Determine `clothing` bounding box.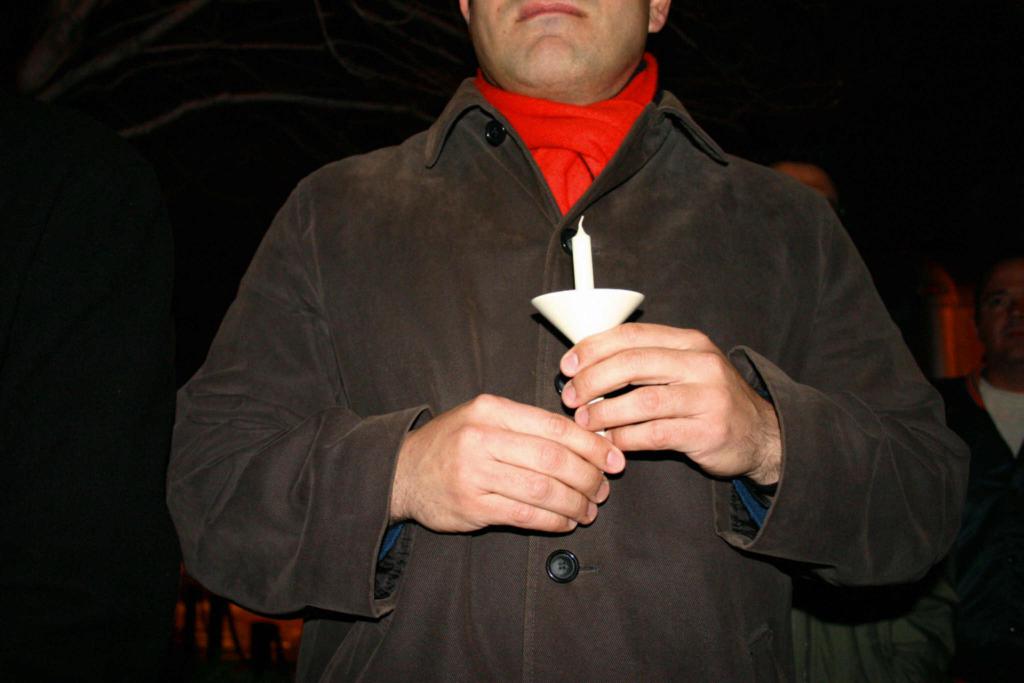
Determined: 159,59,978,682.
